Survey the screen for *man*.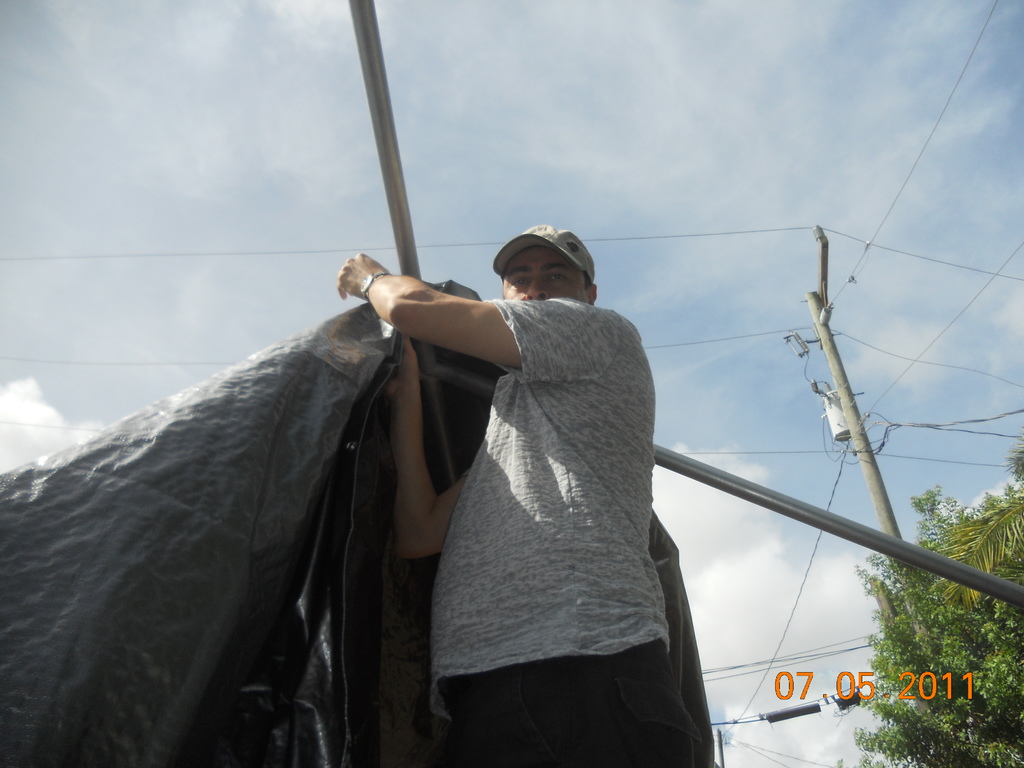
Survey found: l=333, t=220, r=707, b=767.
